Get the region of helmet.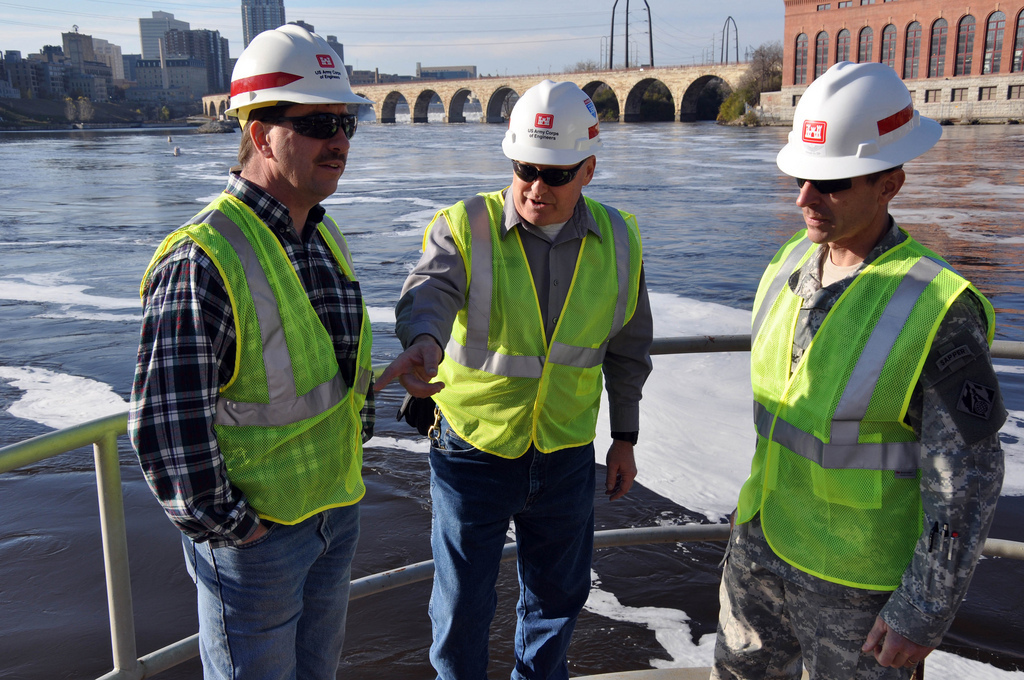
Rect(502, 82, 613, 214).
